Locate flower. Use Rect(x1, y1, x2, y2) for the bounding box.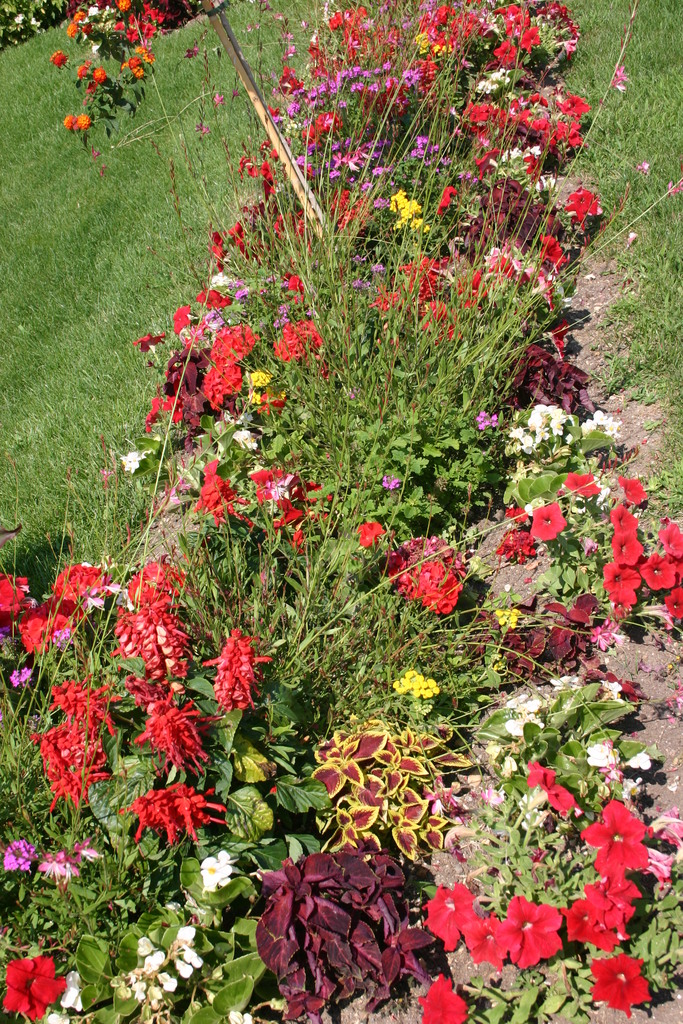
Rect(589, 954, 652, 1012).
